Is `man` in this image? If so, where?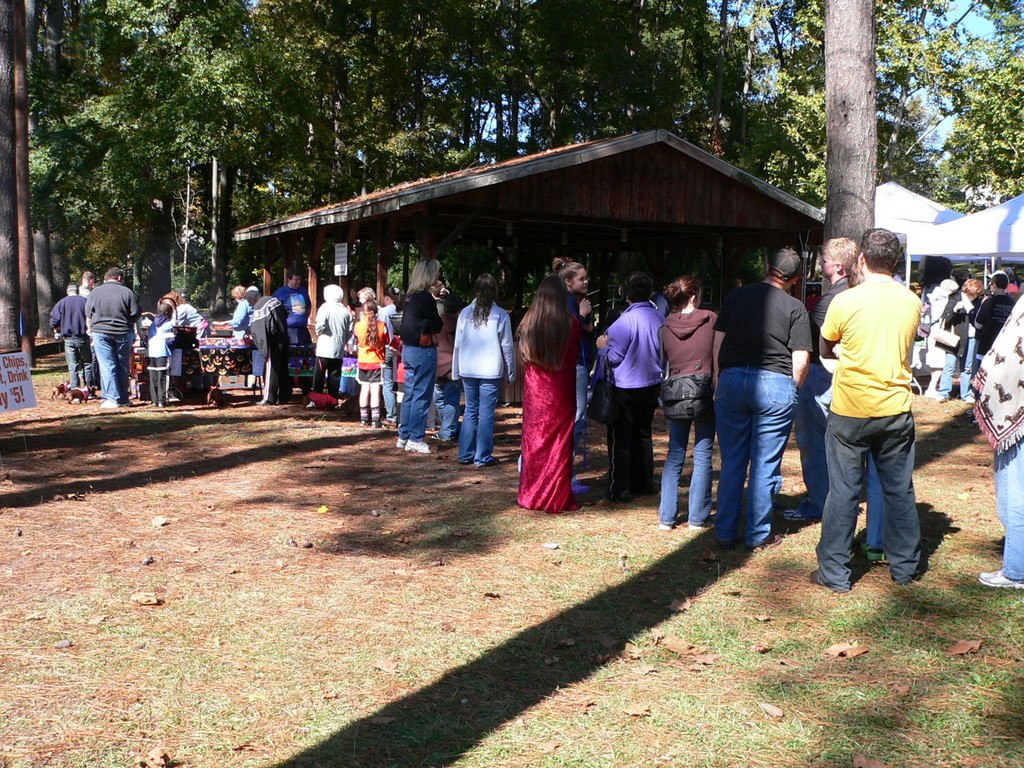
Yes, at [x1=45, y1=280, x2=89, y2=398].
